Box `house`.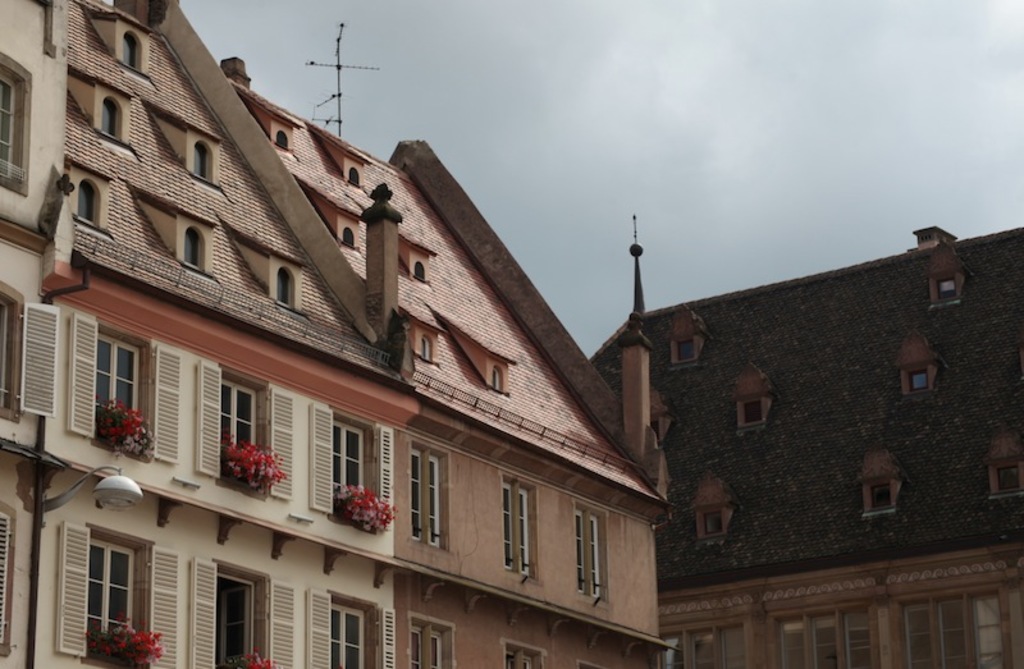
region(0, 0, 678, 668).
